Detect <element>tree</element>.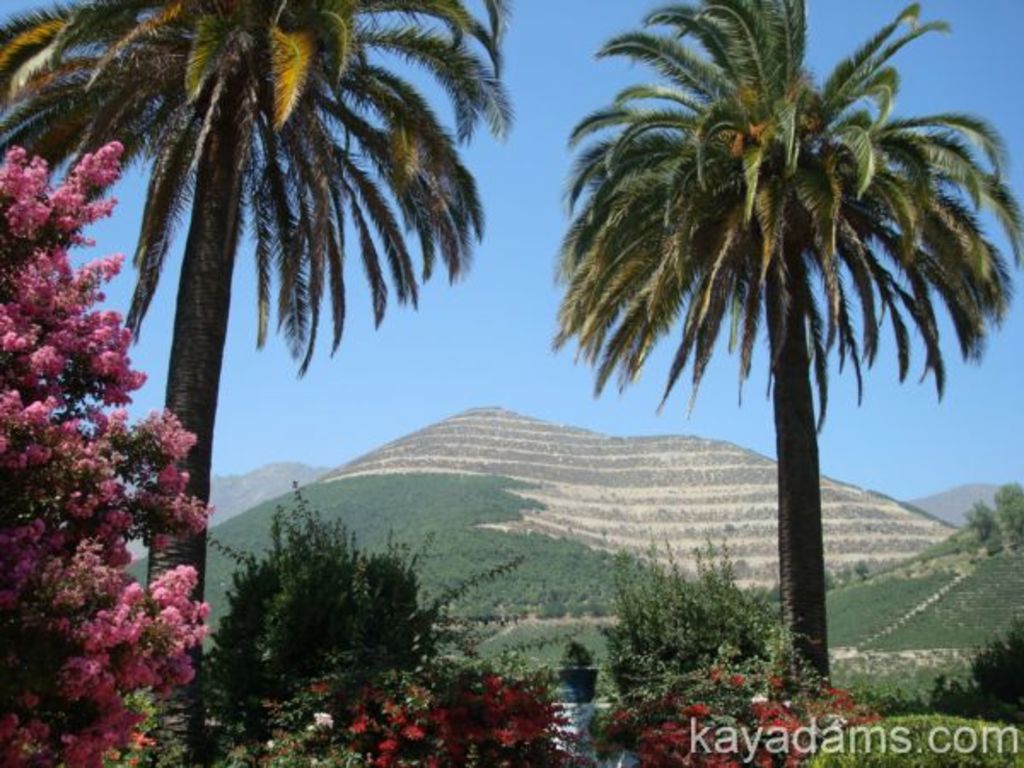
Detected at 2 143 220 766.
